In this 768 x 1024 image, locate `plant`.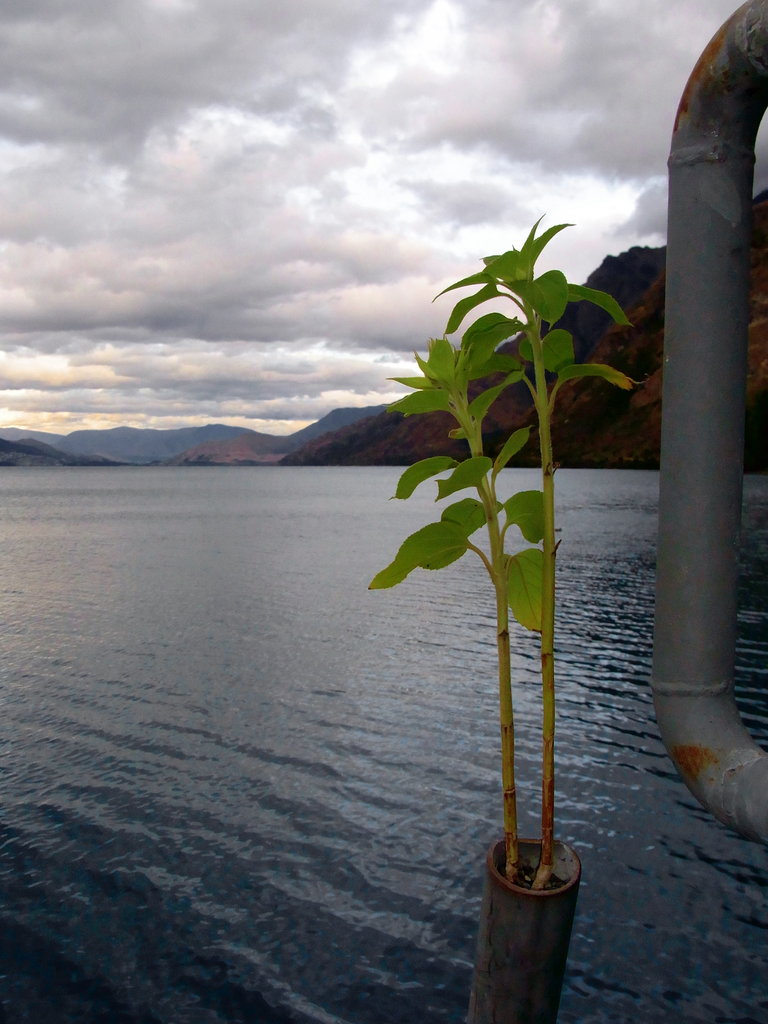
Bounding box: <bbox>393, 194, 628, 956</bbox>.
